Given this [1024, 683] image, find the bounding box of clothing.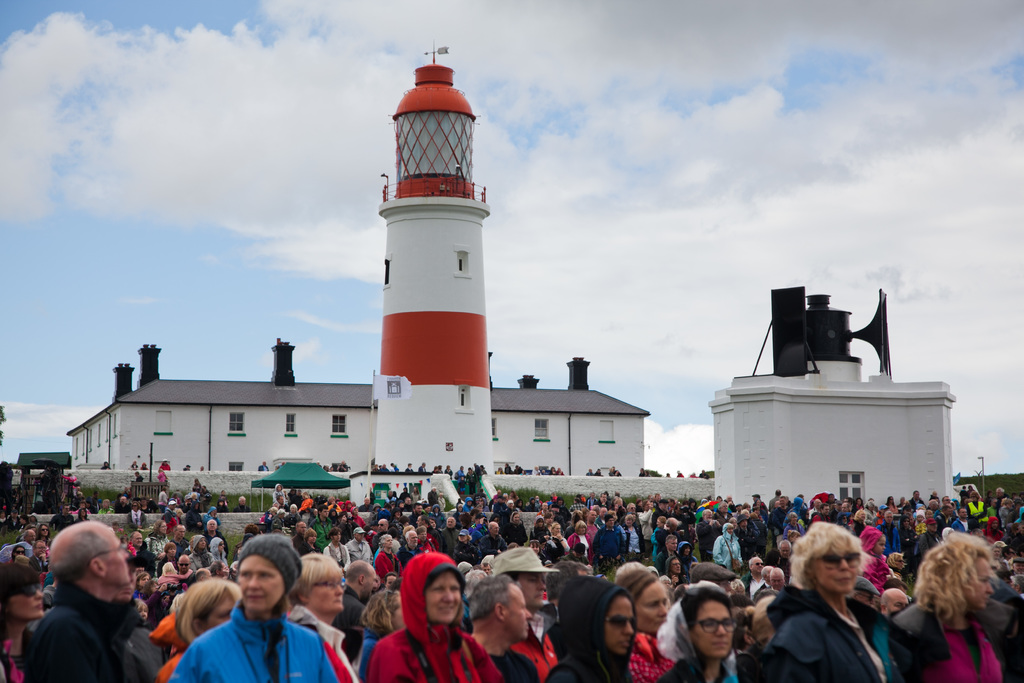
516:465:523:473.
